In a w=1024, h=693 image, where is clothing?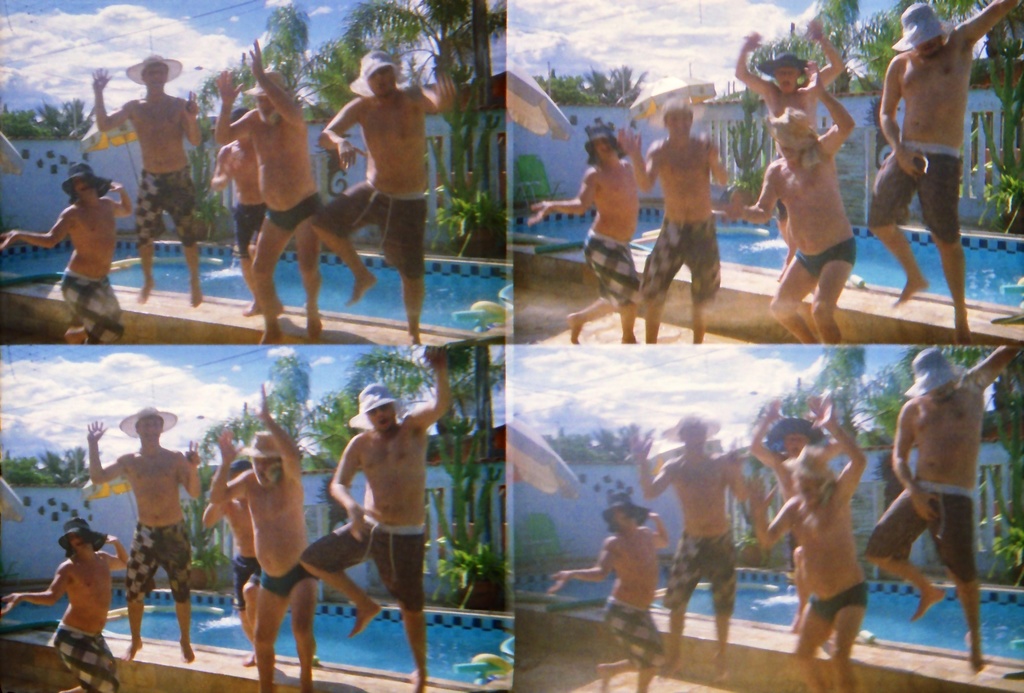
(52, 621, 120, 692).
